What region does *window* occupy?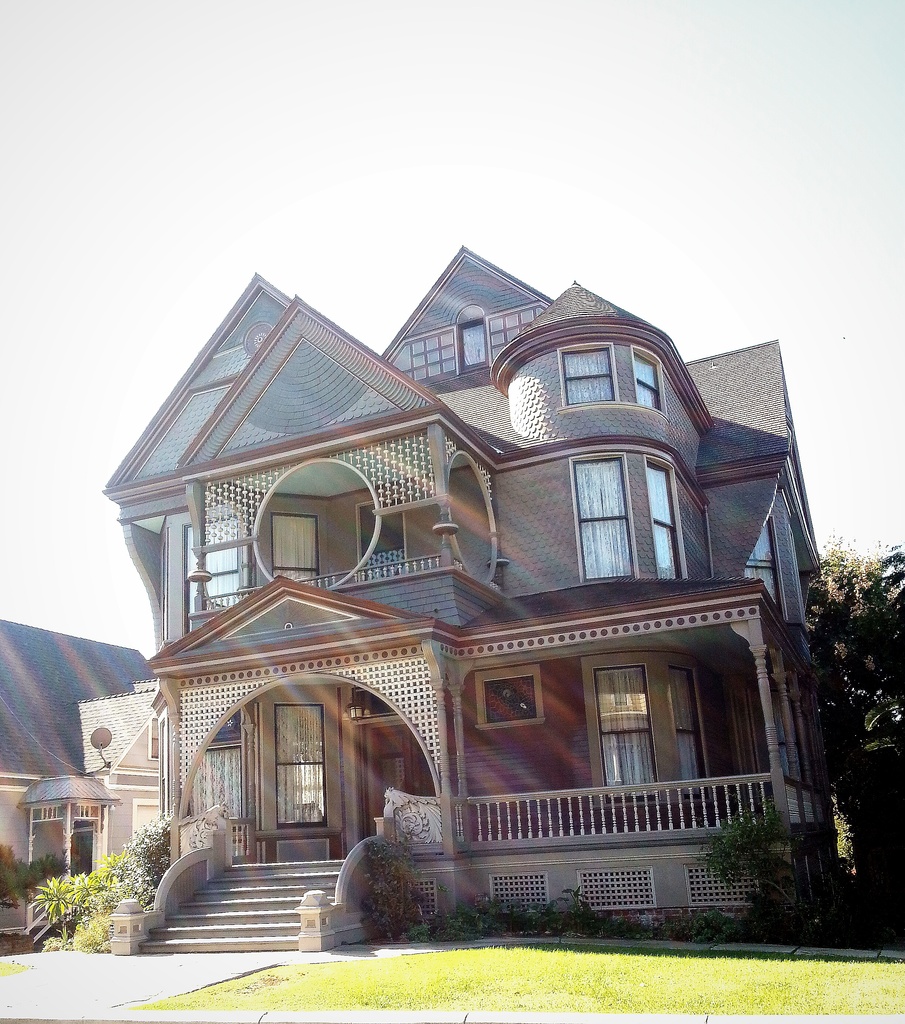
rect(645, 462, 672, 578).
